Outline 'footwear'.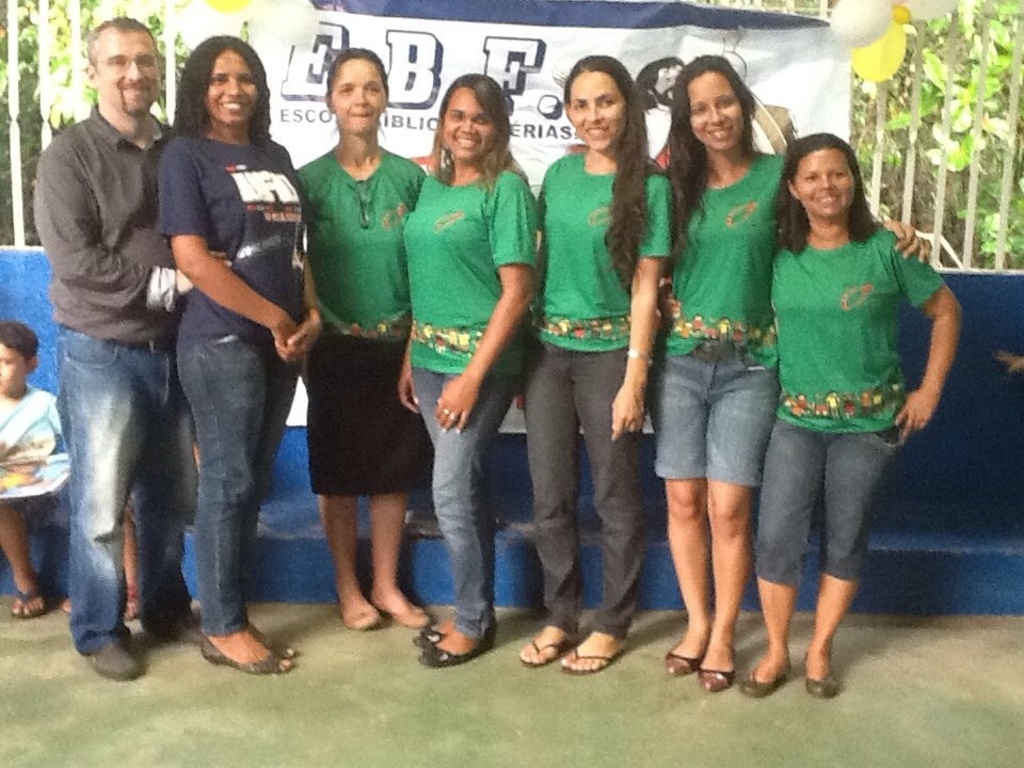
Outline: locate(247, 617, 298, 659).
